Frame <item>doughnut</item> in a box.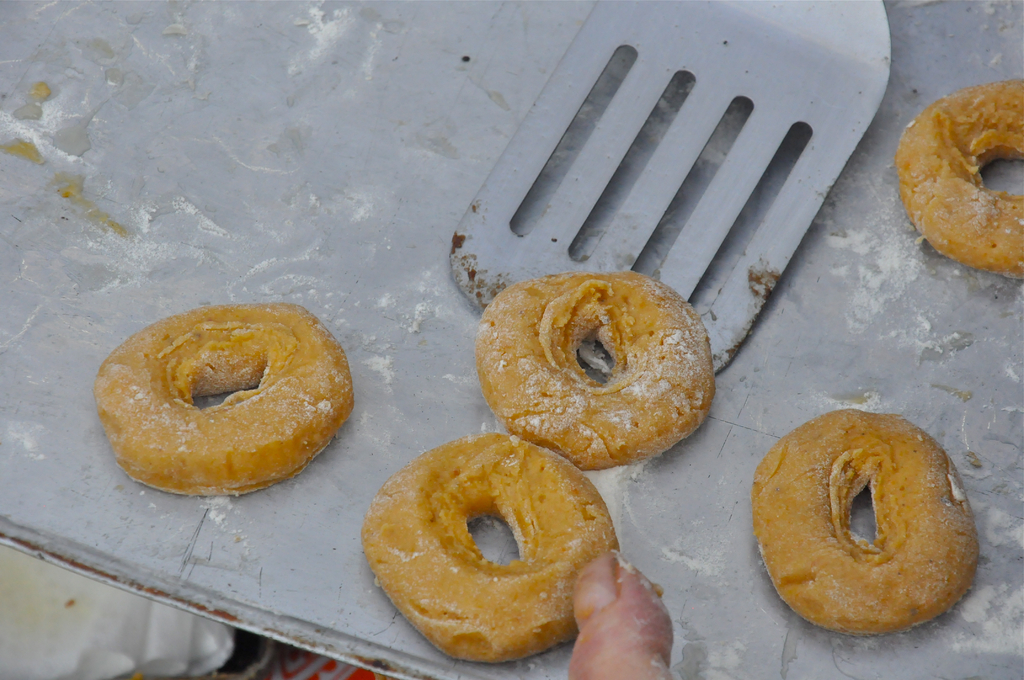
x1=890 y1=83 x2=1023 y2=275.
